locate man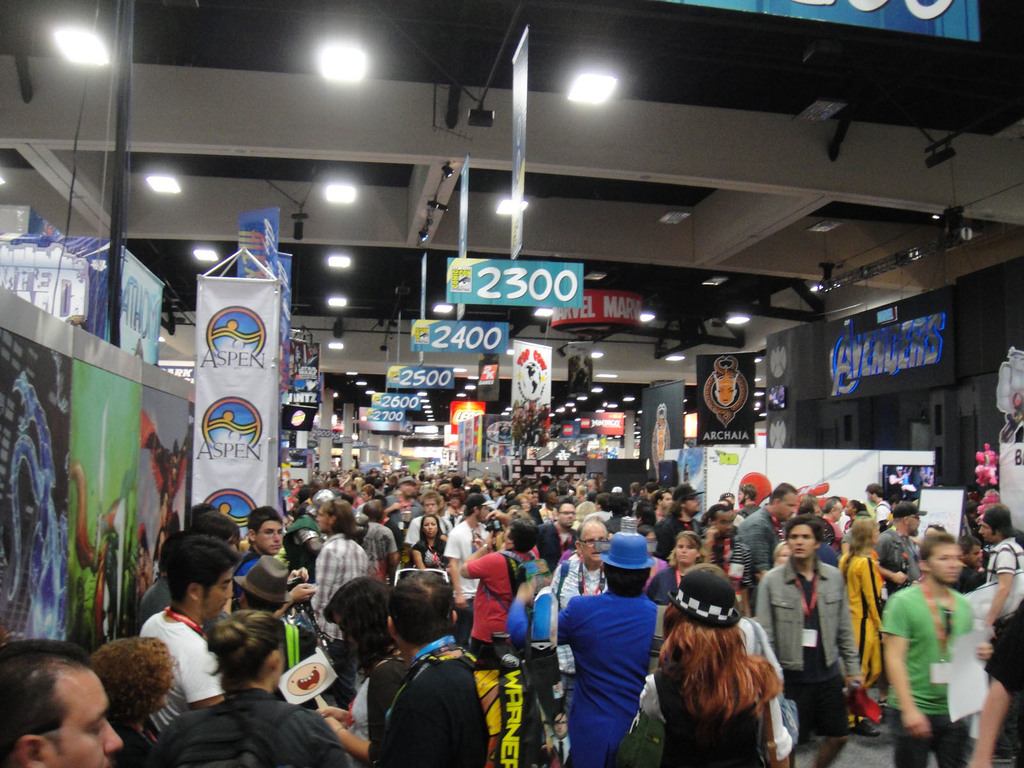
(653, 480, 707, 561)
